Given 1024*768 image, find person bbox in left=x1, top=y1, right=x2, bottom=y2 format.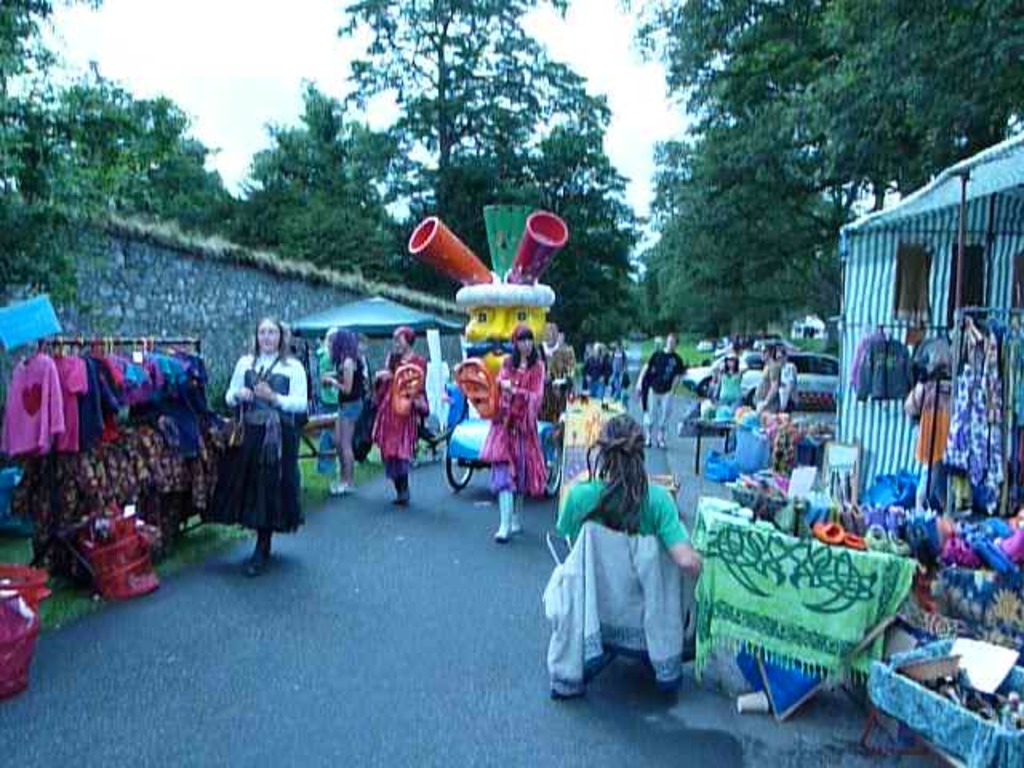
left=206, top=310, right=304, bottom=582.
